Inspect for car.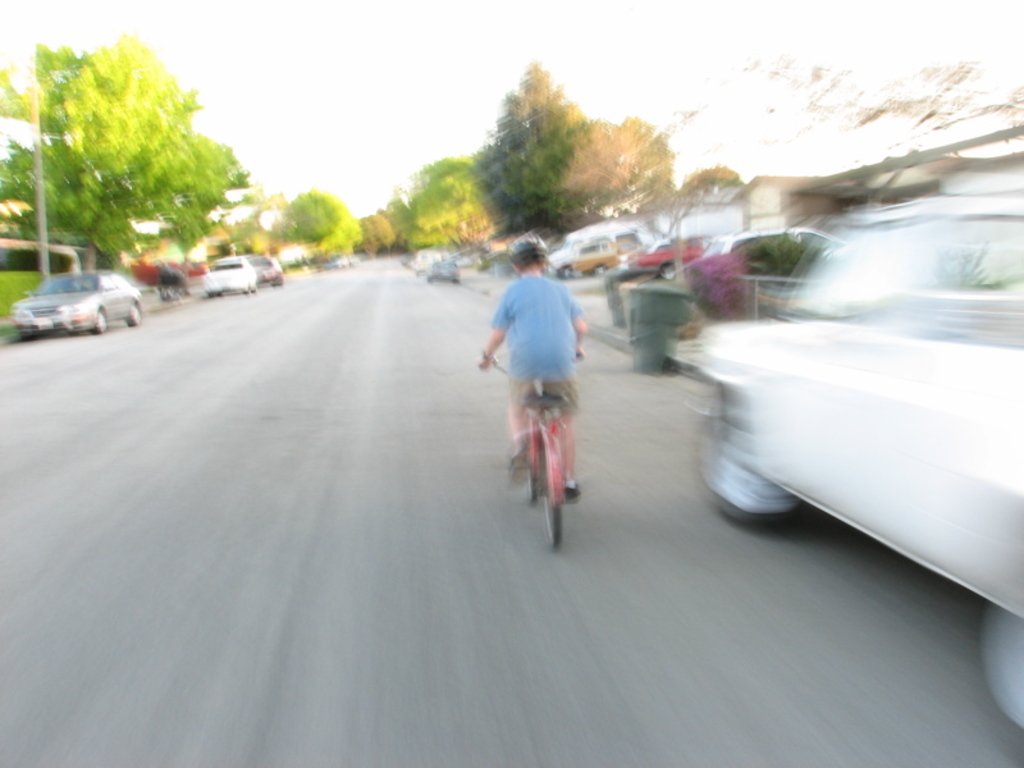
Inspection: box=[204, 257, 256, 296].
